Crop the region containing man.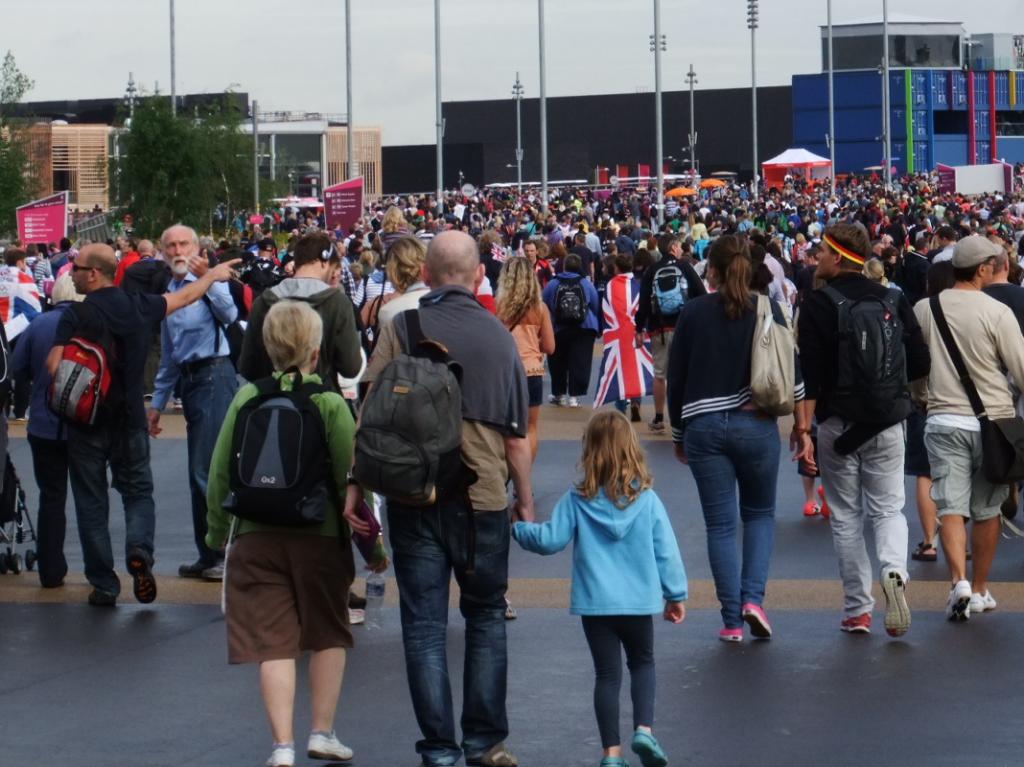
Crop region: BBox(803, 214, 928, 632).
